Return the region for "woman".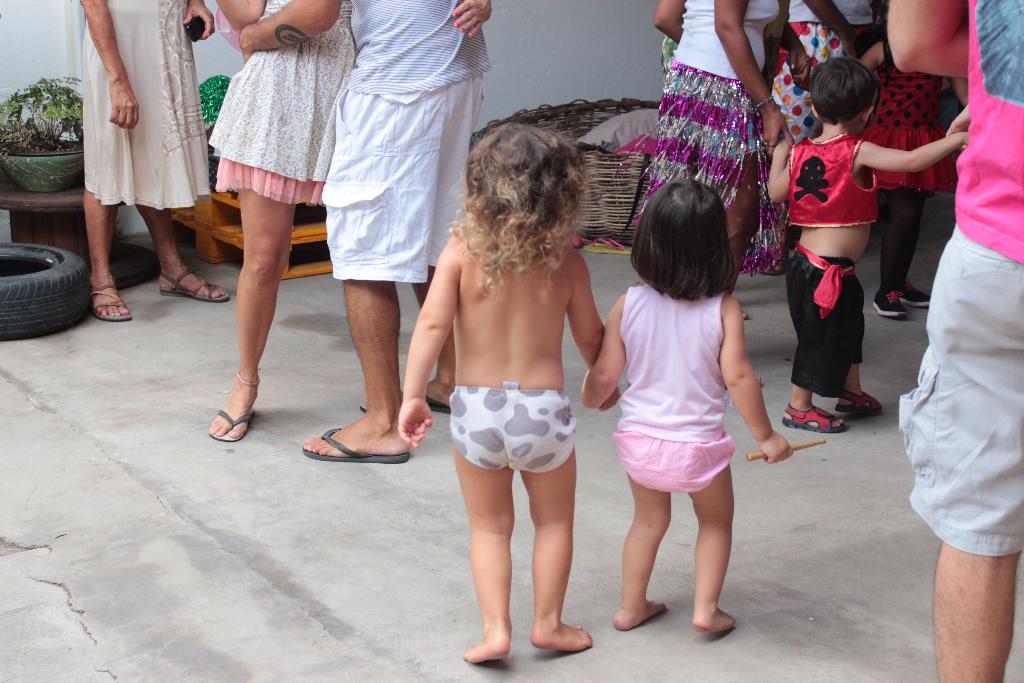
[left=624, top=0, right=799, bottom=321].
